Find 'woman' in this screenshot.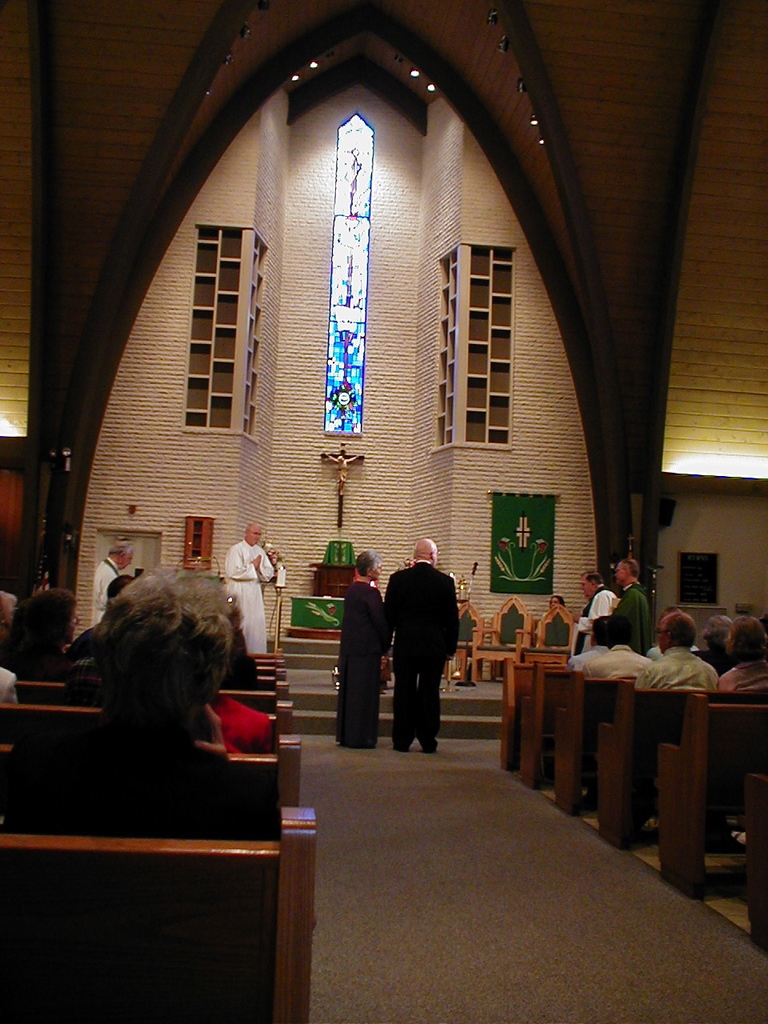
The bounding box for 'woman' is BBox(332, 546, 392, 758).
